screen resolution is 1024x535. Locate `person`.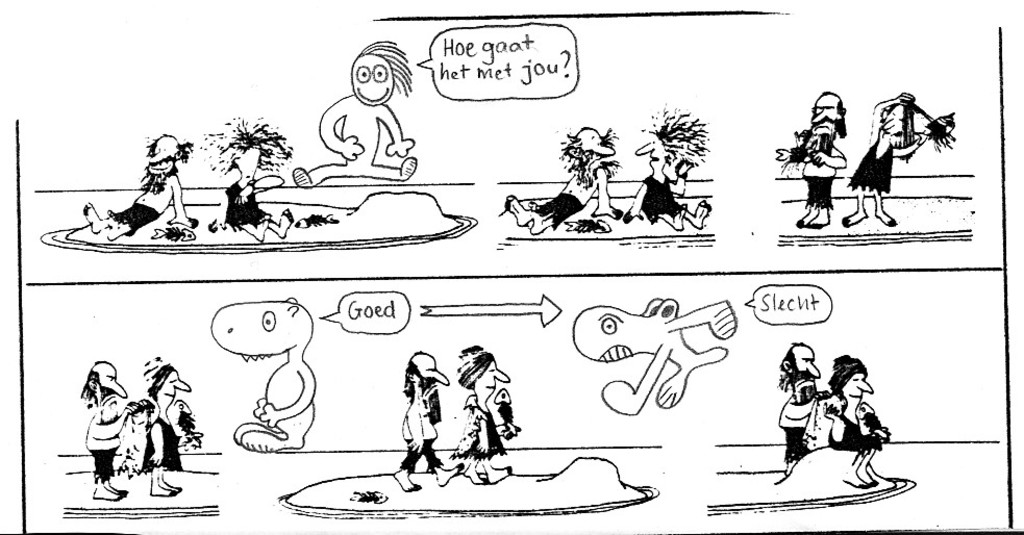
[83,348,132,495].
